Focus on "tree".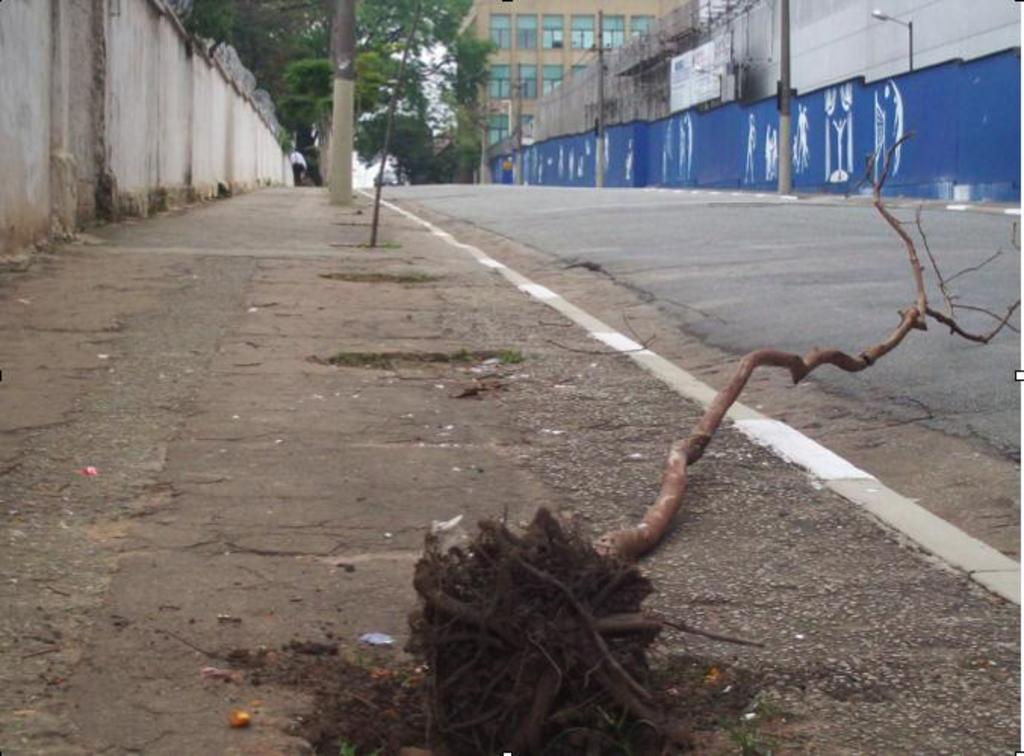
Focused at <region>417, 127, 1022, 754</region>.
